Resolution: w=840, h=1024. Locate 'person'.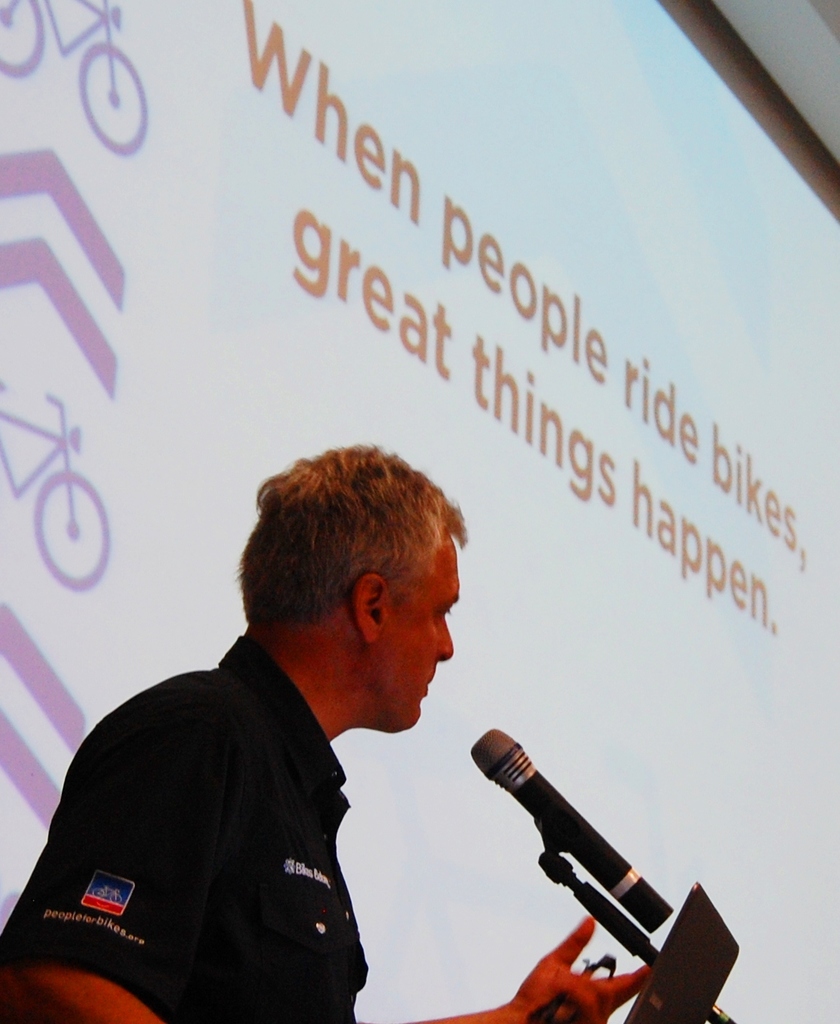
x1=0 y1=441 x2=655 y2=1023.
